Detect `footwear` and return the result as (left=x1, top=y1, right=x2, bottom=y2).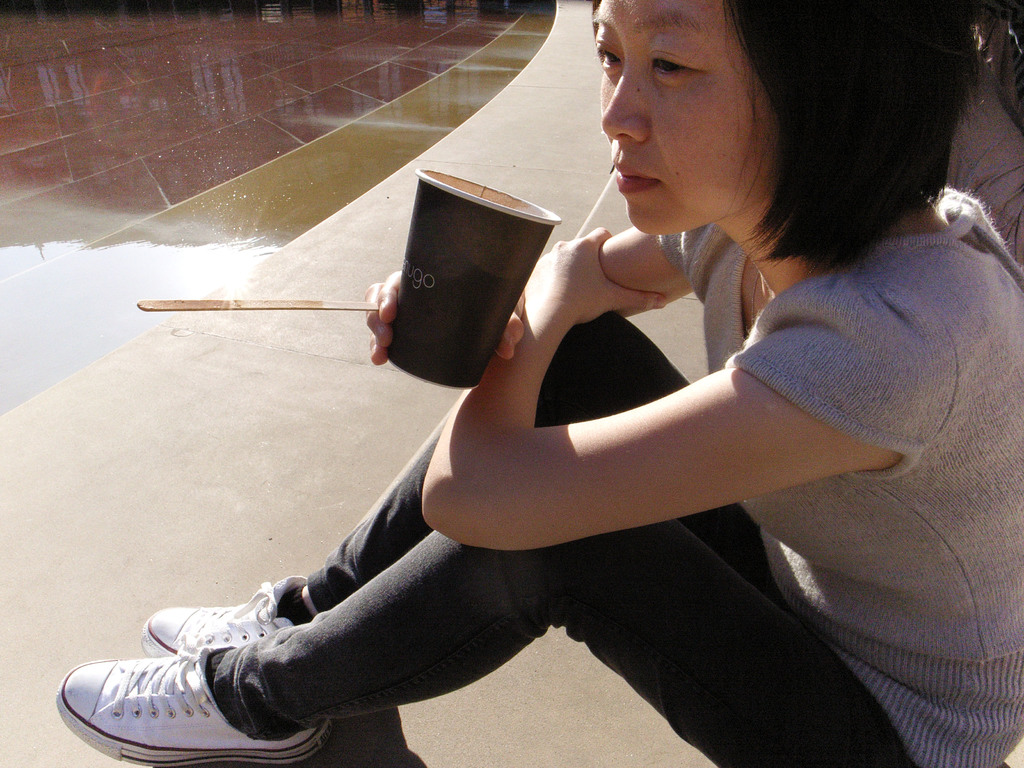
(left=138, top=576, right=307, bottom=659).
